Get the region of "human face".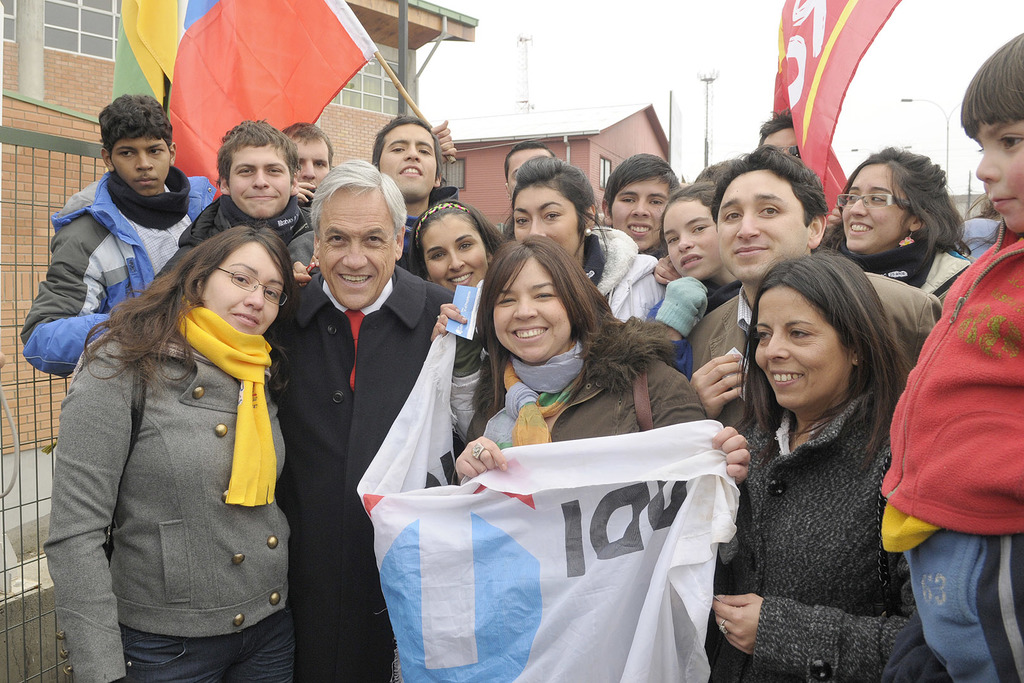
506:150:554:186.
